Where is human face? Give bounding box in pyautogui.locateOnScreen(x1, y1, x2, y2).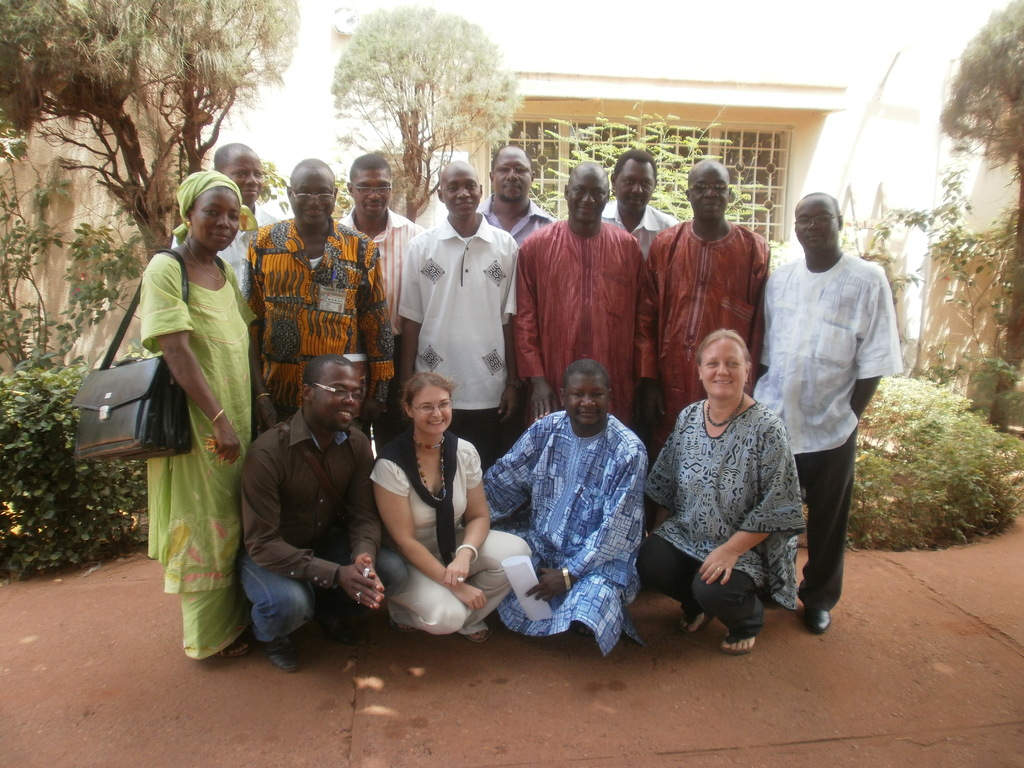
pyautogui.locateOnScreen(563, 374, 607, 424).
